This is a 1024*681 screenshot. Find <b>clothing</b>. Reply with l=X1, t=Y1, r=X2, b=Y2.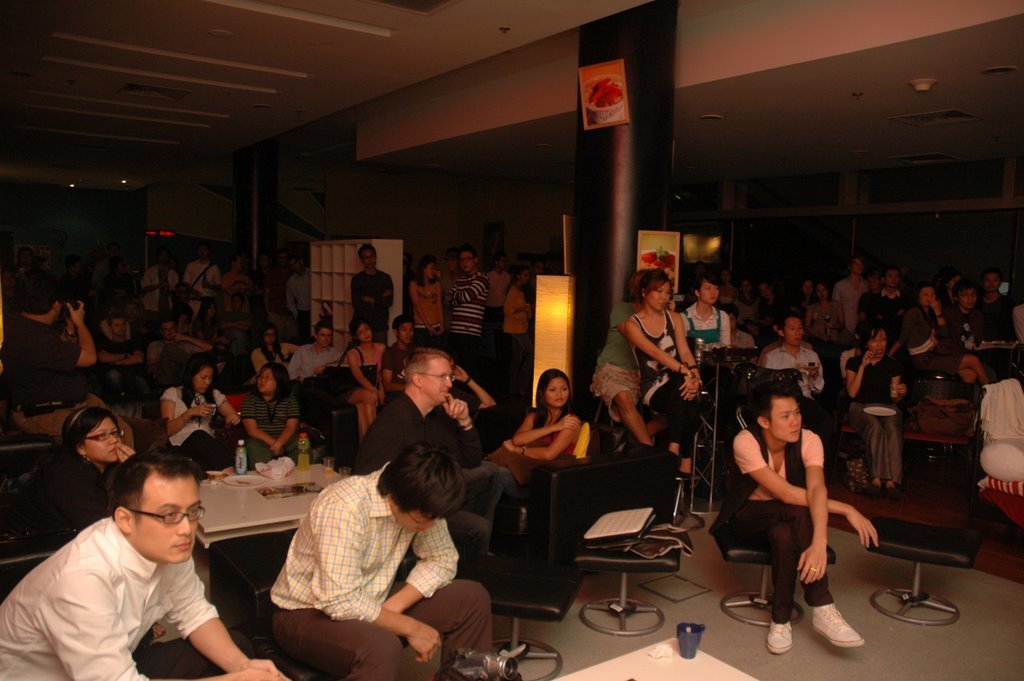
l=11, t=316, r=86, b=403.
